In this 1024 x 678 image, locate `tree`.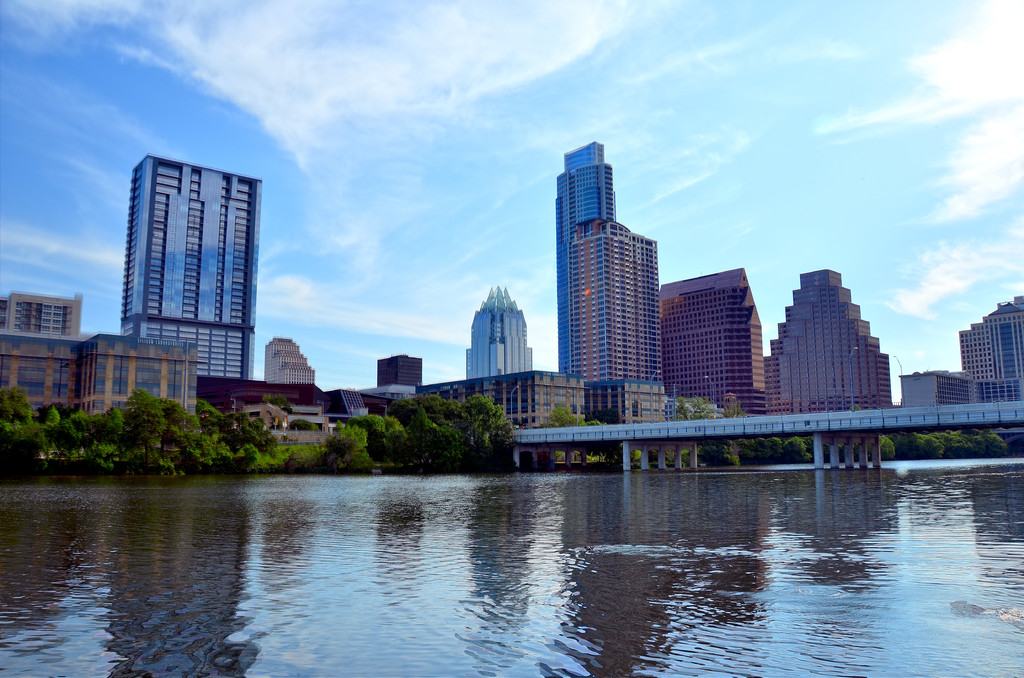
Bounding box: [429, 410, 451, 462].
